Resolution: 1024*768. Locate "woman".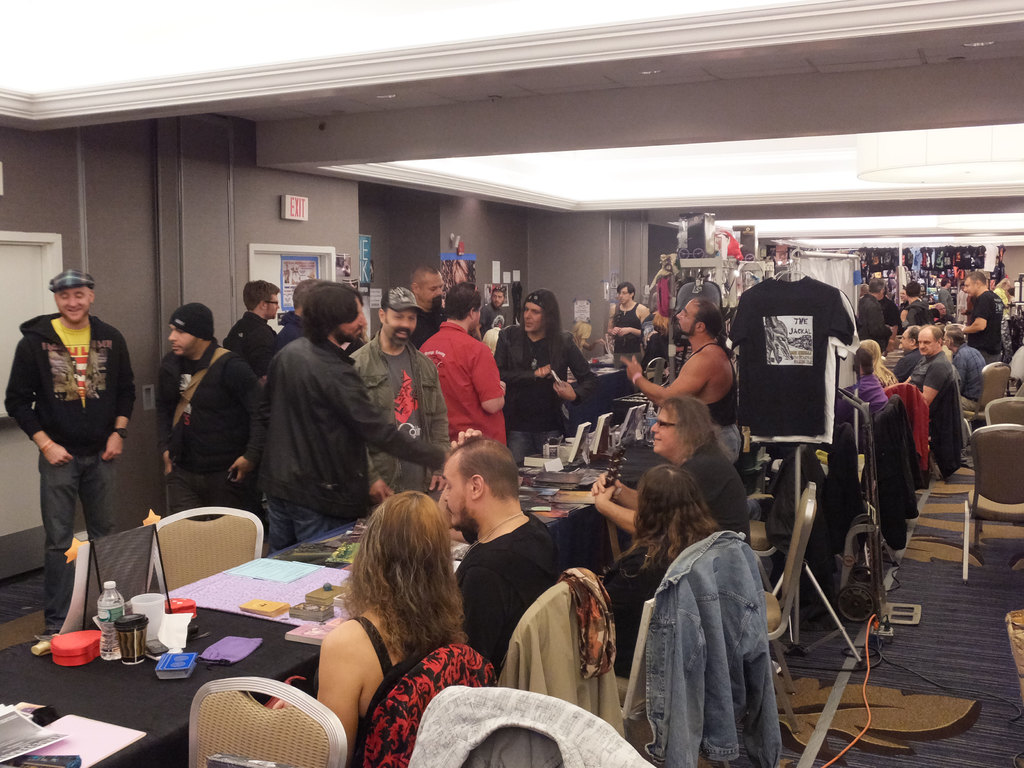
[left=605, top=465, right=722, bottom=678].
